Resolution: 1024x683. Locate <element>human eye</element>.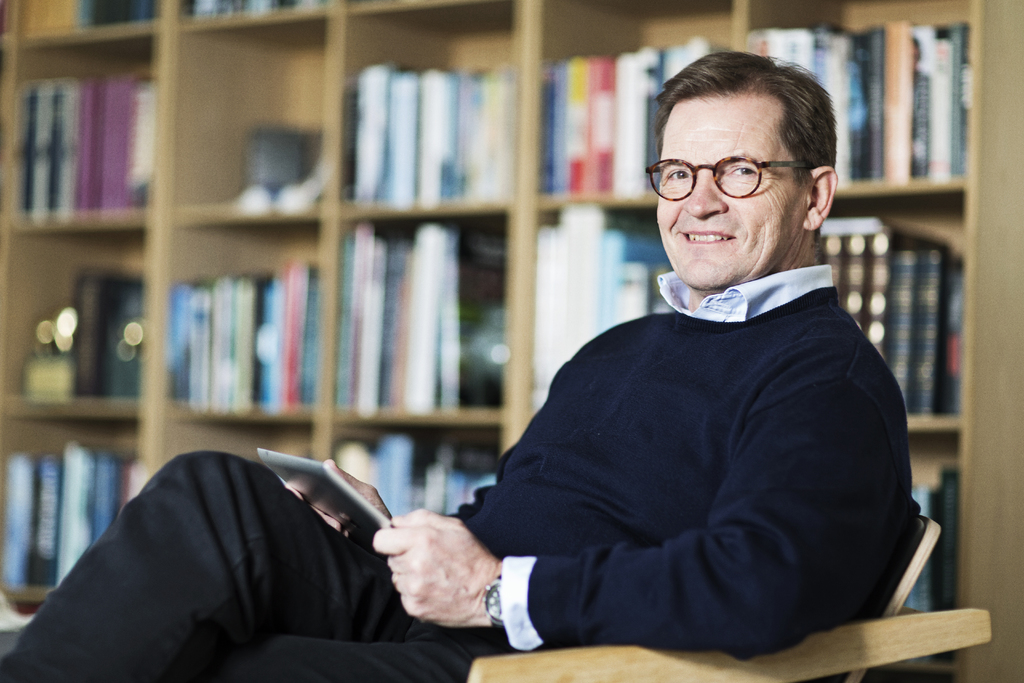
x1=723, y1=160, x2=756, y2=181.
